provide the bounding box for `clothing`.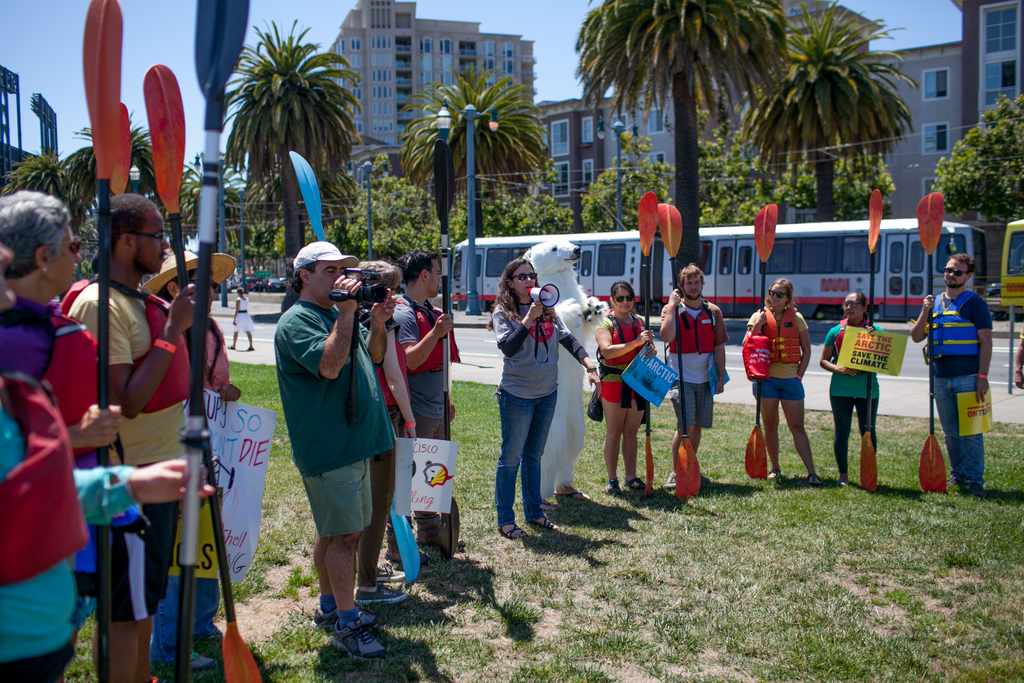
922 290 993 482.
